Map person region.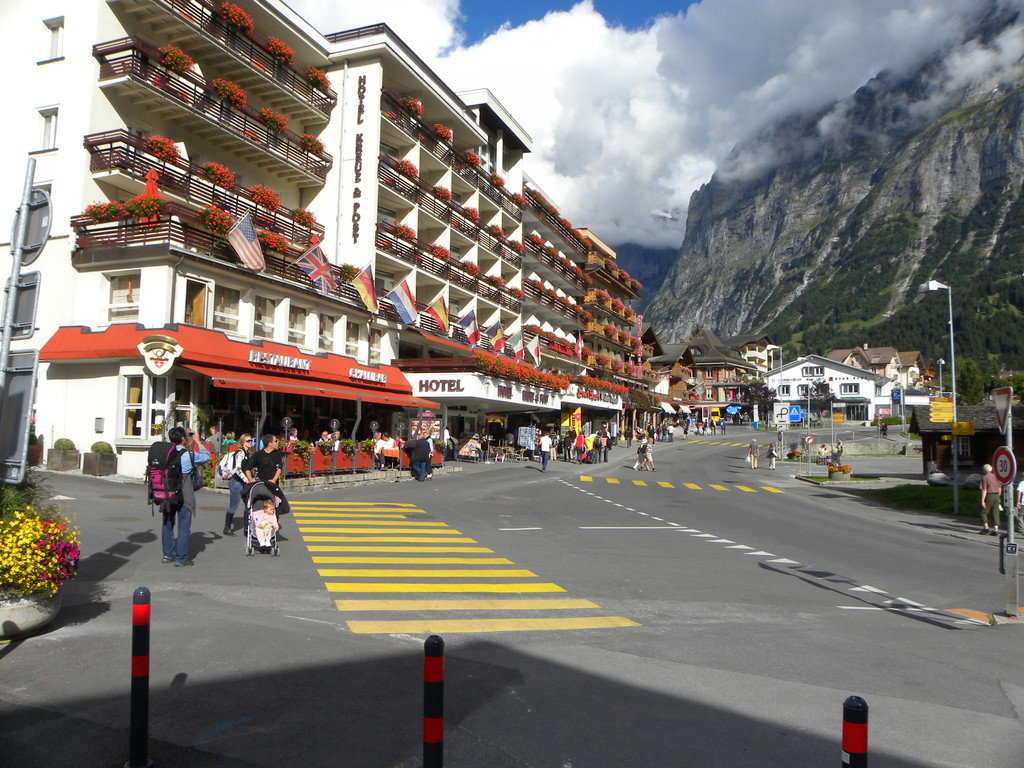
Mapped to [left=646, top=426, right=653, bottom=443].
